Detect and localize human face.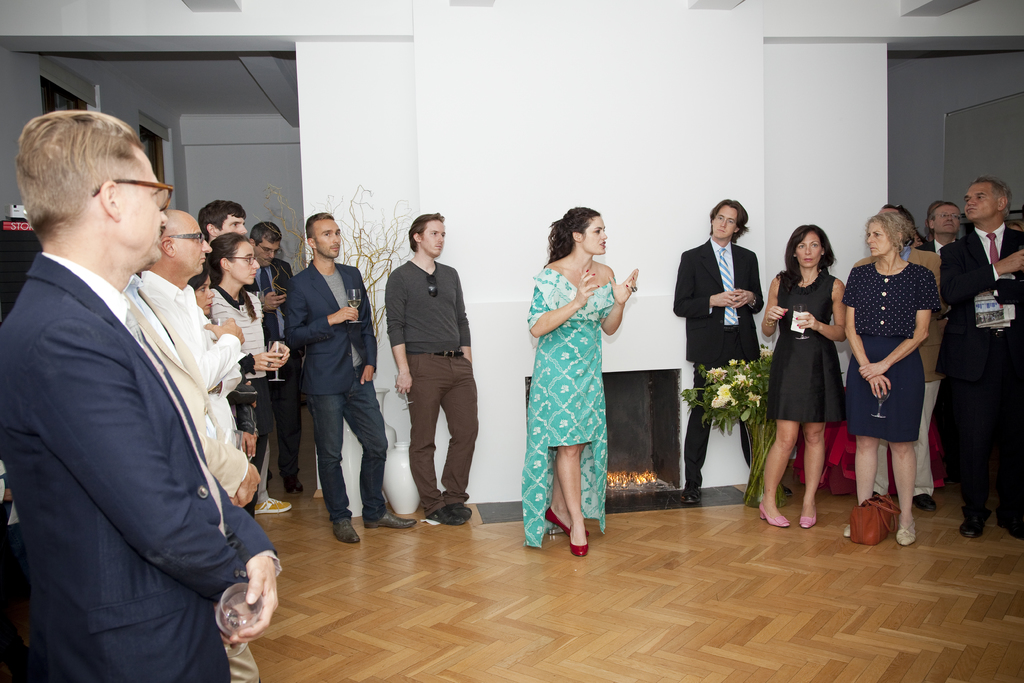
Localized at {"left": 118, "top": 147, "right": 168, "bottom": 269}.
